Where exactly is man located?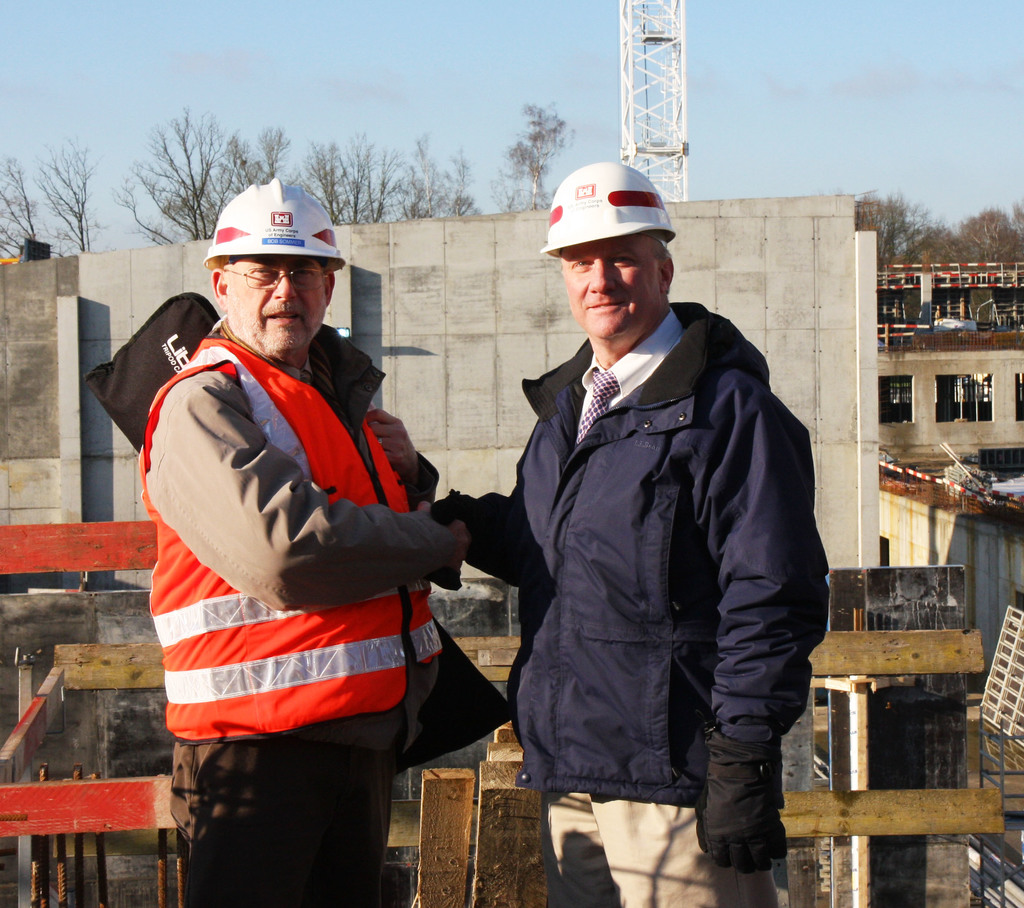
Its bounding box is crop(469, 134, 840, 907).
